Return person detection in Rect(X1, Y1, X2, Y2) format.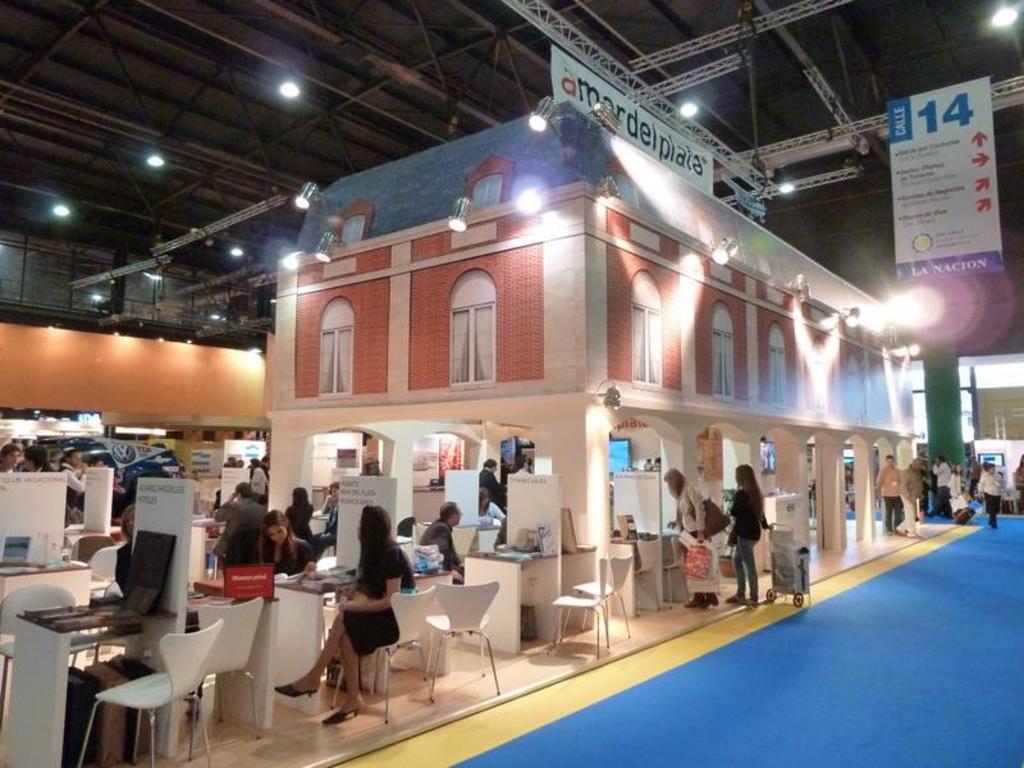
Rect(283, 481, 311, 534).
